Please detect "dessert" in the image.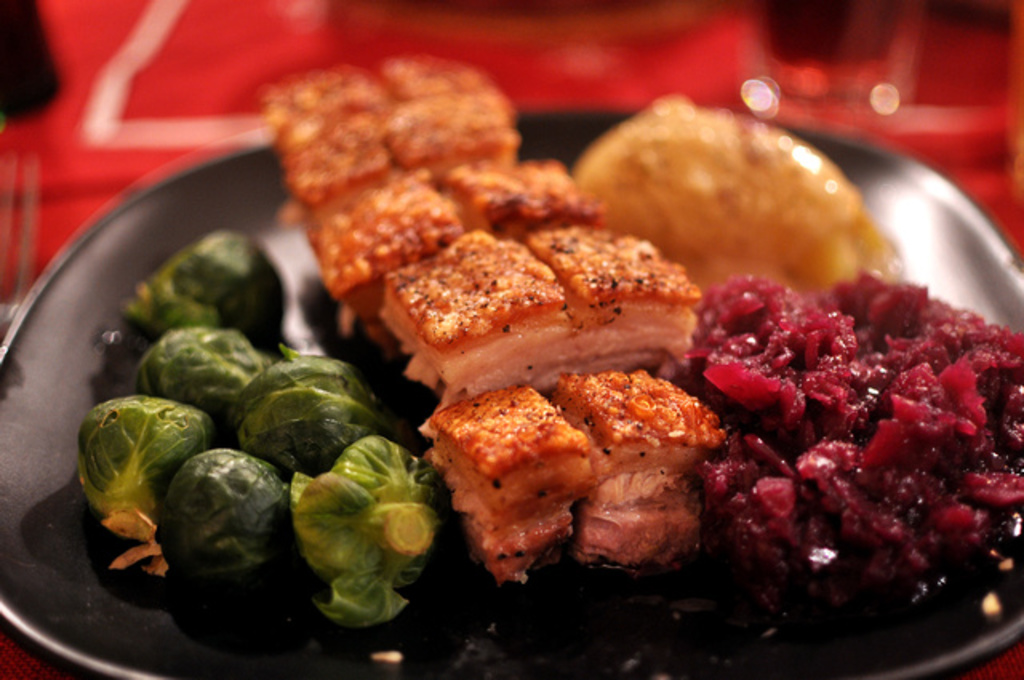
[294, 190, 725, 397].
